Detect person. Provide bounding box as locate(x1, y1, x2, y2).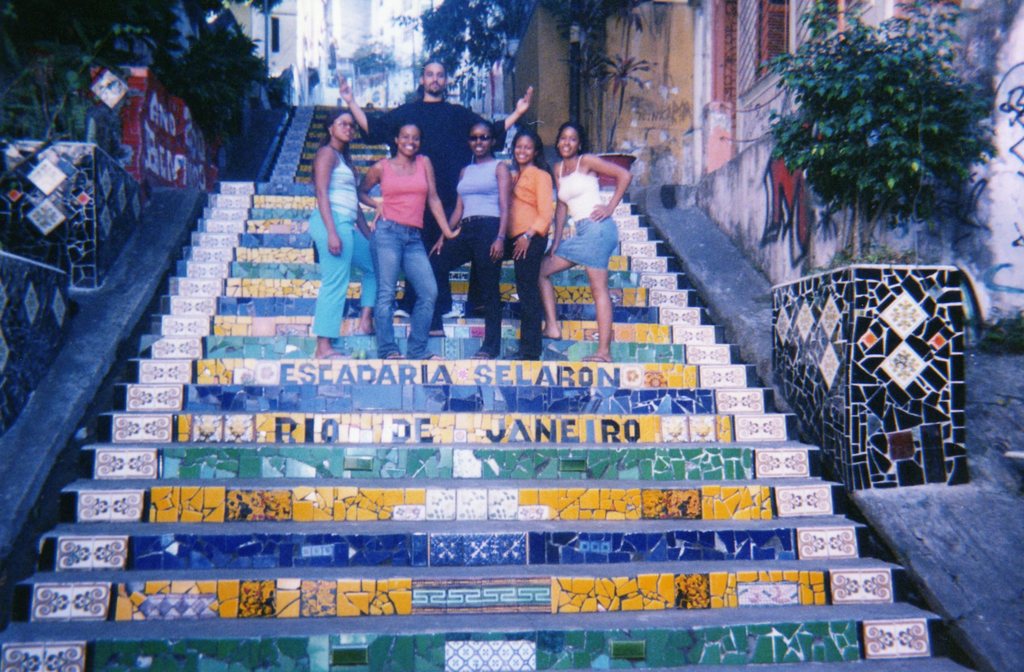
locate(339, 56, 538, 211).
